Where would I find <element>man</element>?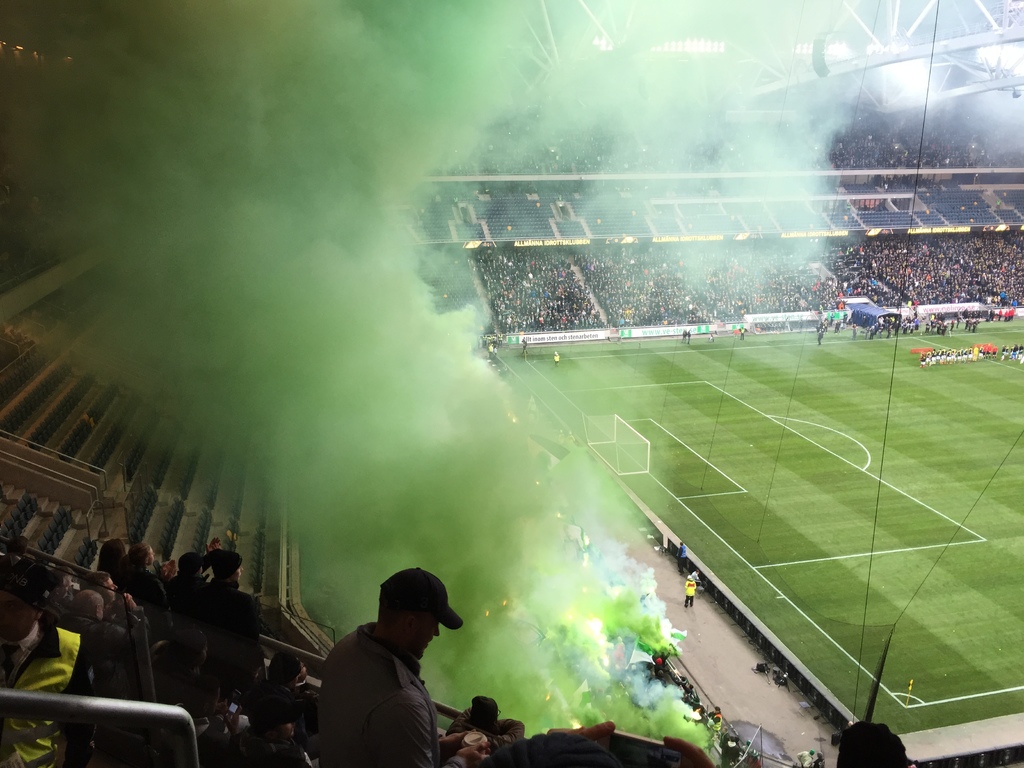
At region(1, 574, 90, 767).
